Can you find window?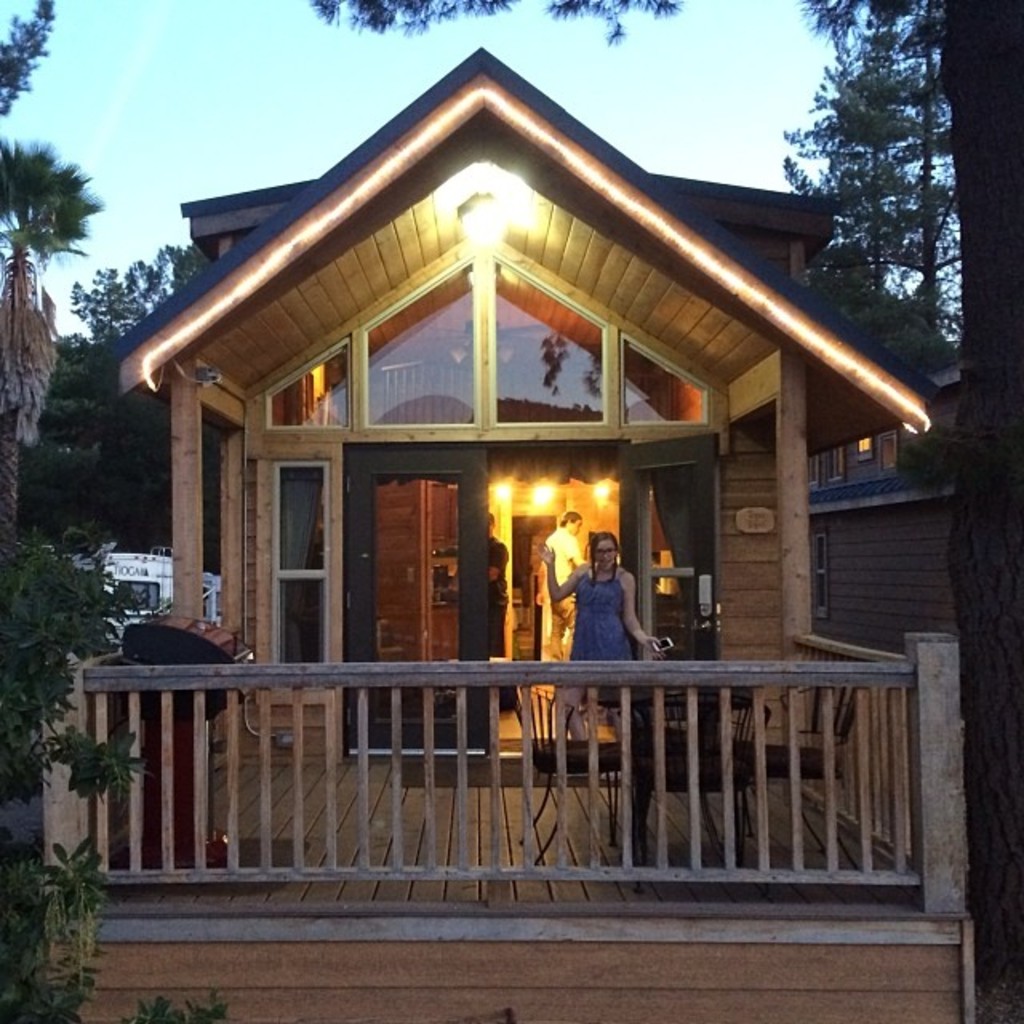
Yes, bounding box: (877,430,901,485).
